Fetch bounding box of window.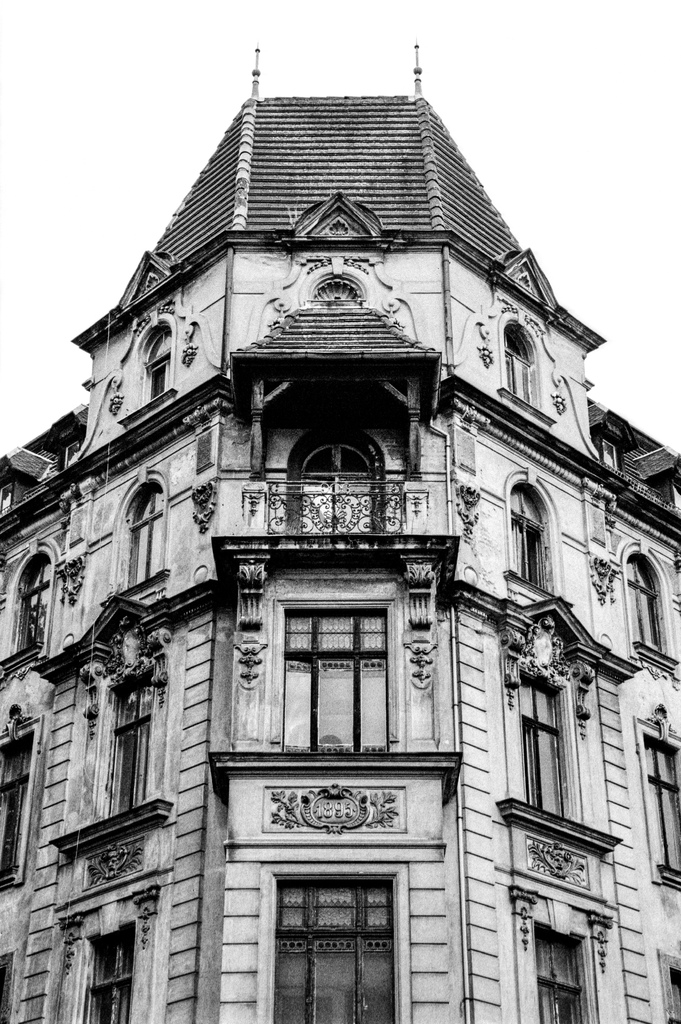
Bbox: Rect(118, 484, 175, 583).
